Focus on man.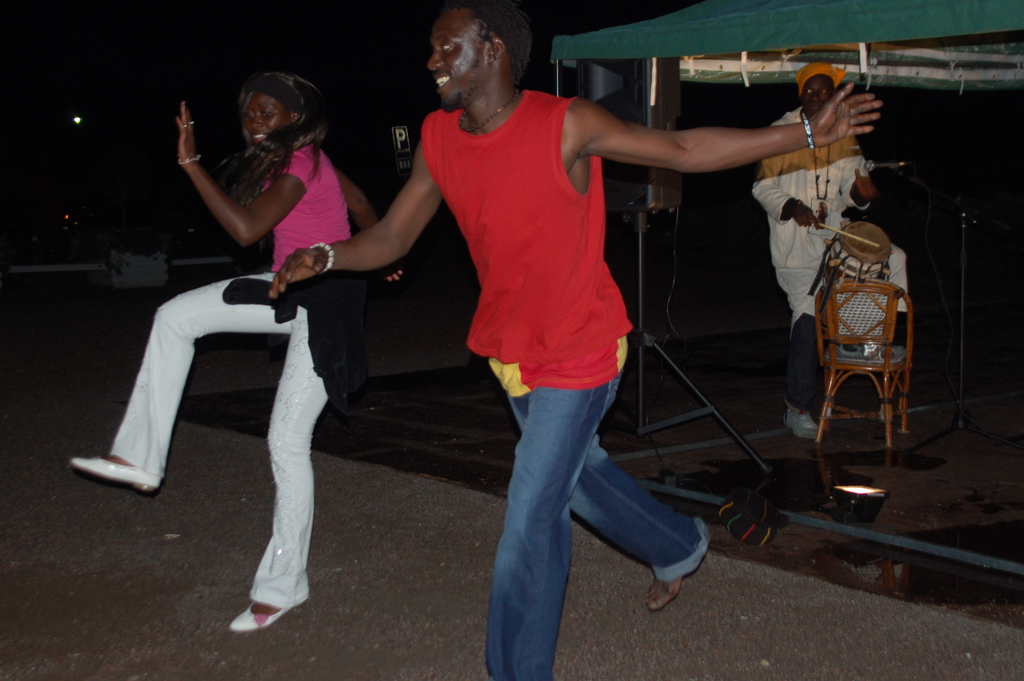
Focused at 749,57,885,439.
